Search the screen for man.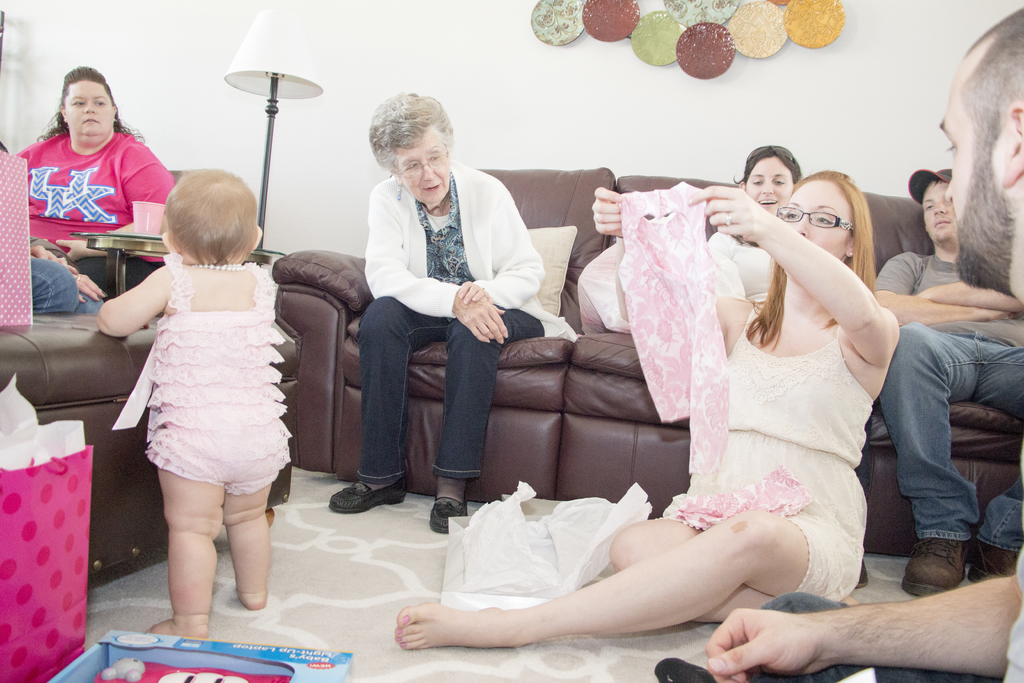
Found at {"x1": 868, "y1": 160, "x2": 1023, "y2": 607}.
